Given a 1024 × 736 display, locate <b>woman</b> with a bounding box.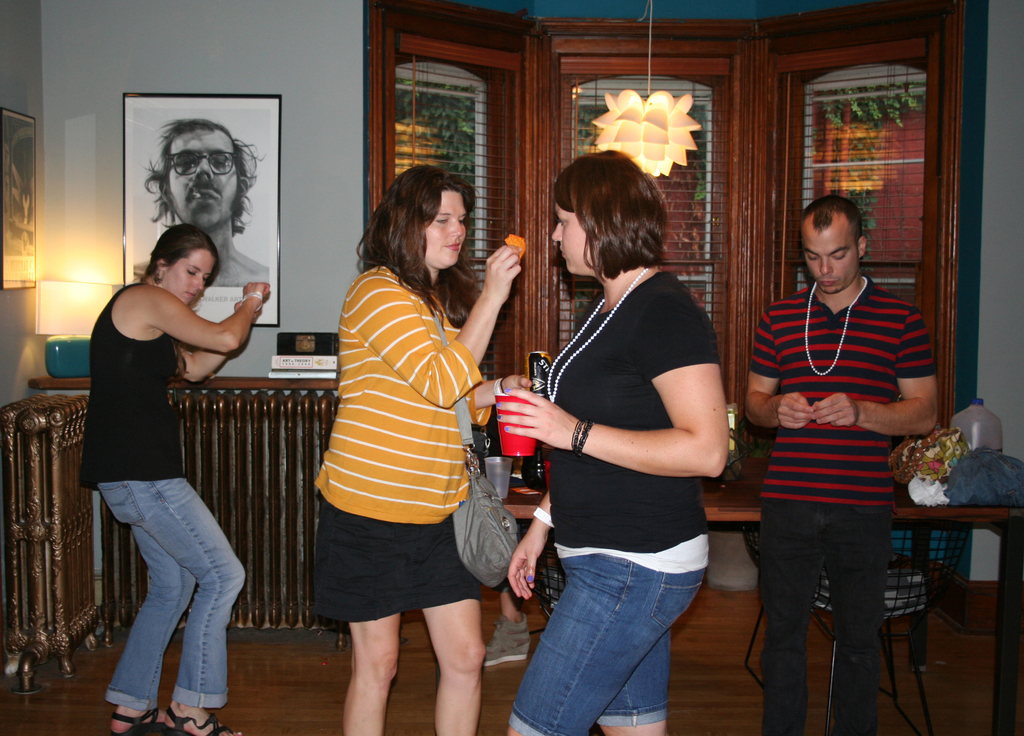
Located: [79,215,273,735].
